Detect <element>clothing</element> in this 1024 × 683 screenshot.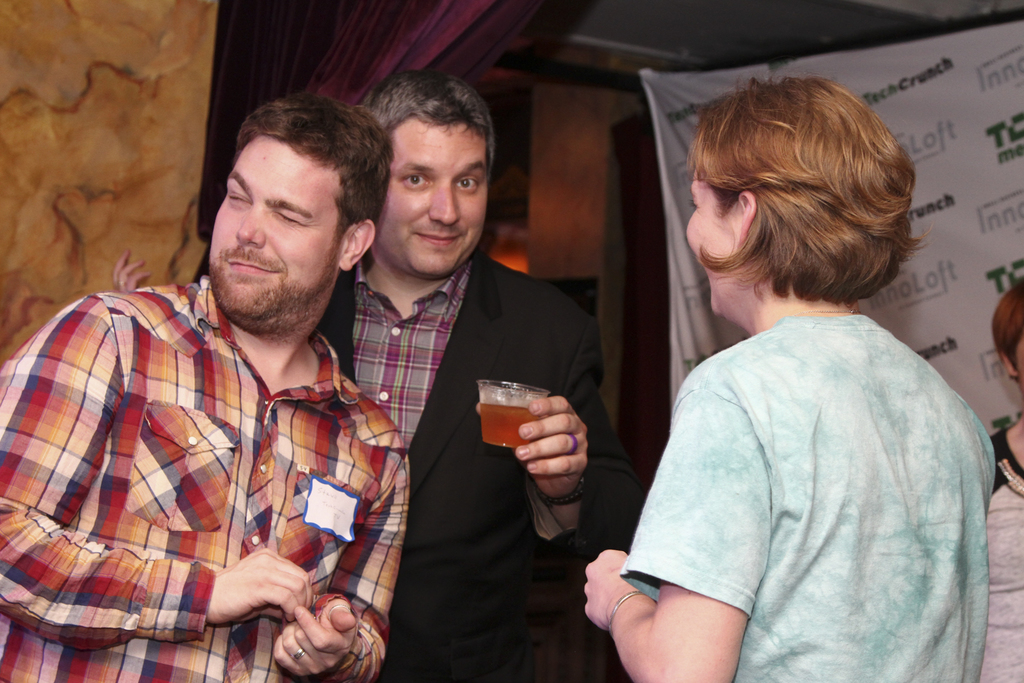
Detection: x1=965, y1=431, x2=1021, y2=682.
